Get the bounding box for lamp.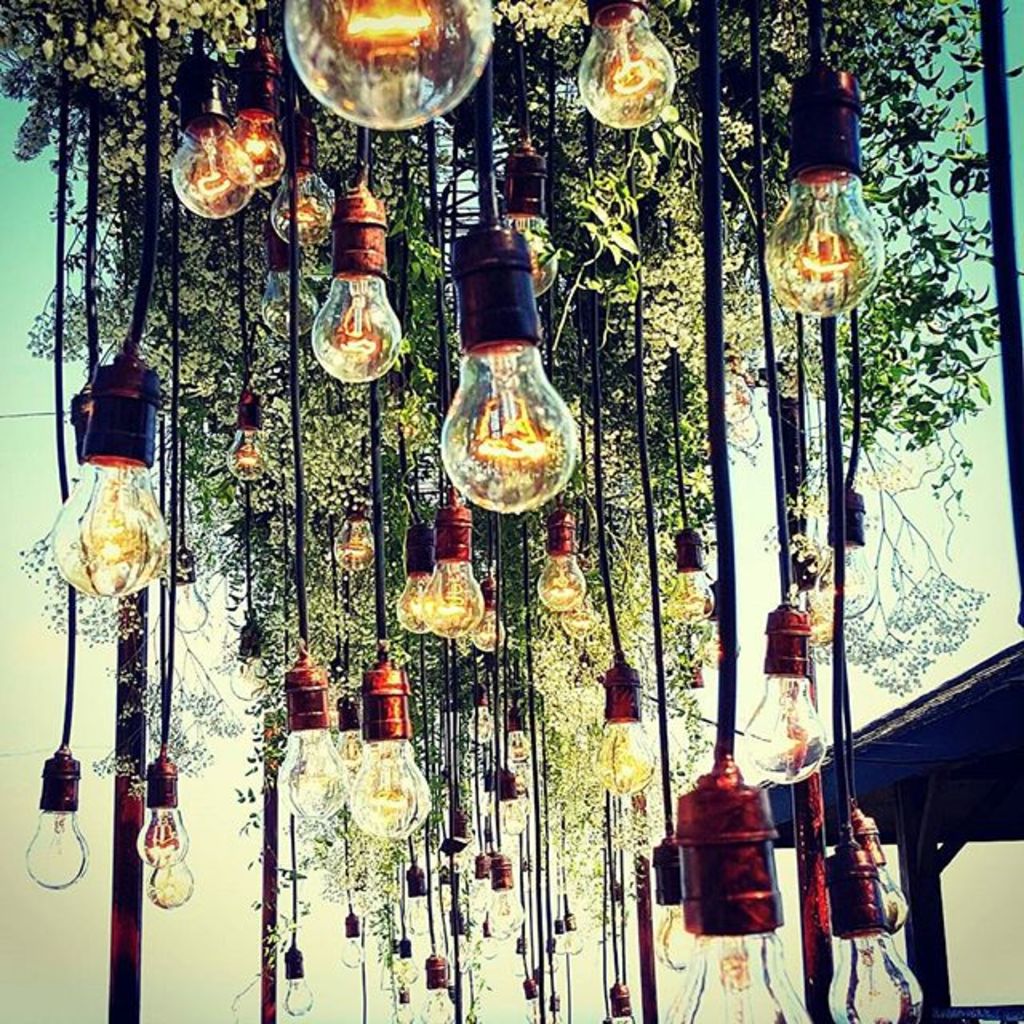
pyautogui.locateOnScreen(226, 211, 272, 483).
